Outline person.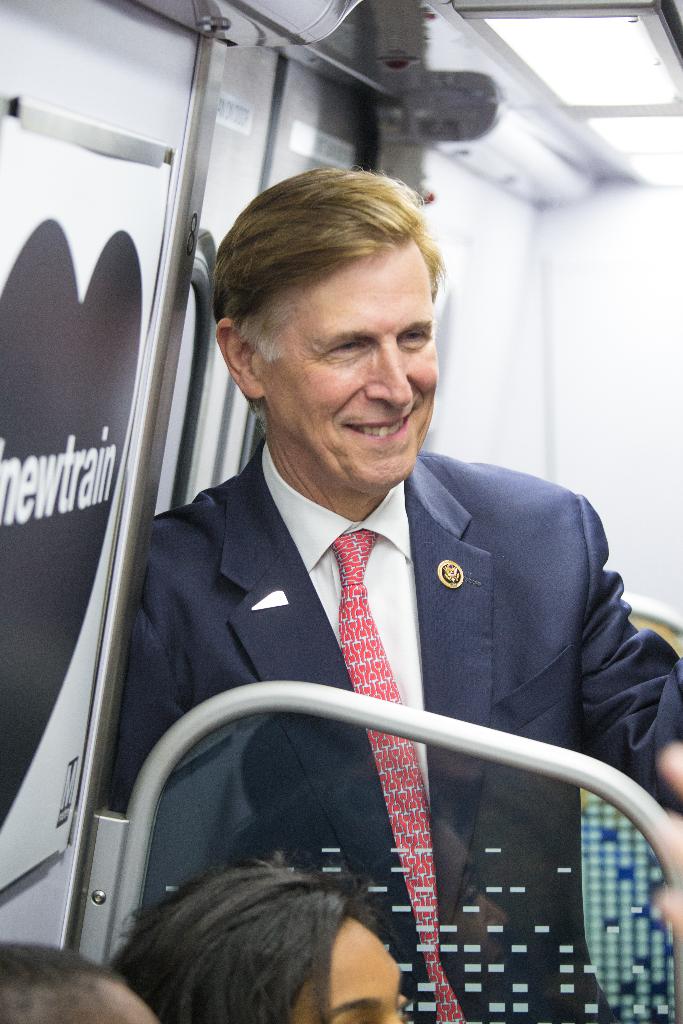
Outline: (125, 855, 414, 1023).
